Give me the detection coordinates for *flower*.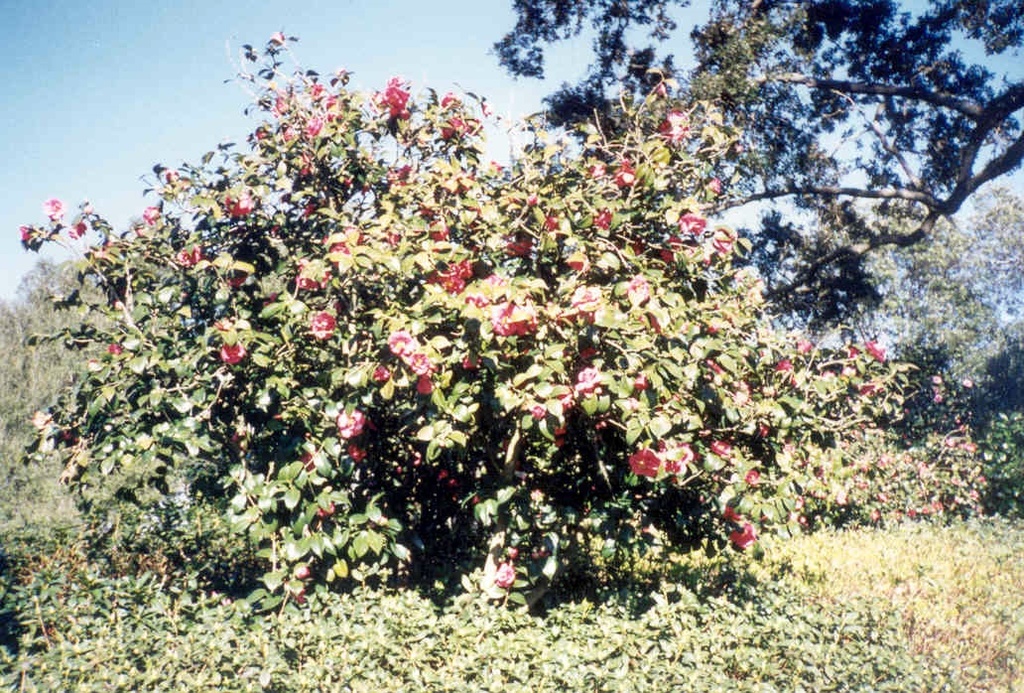
222:187:259:212.
